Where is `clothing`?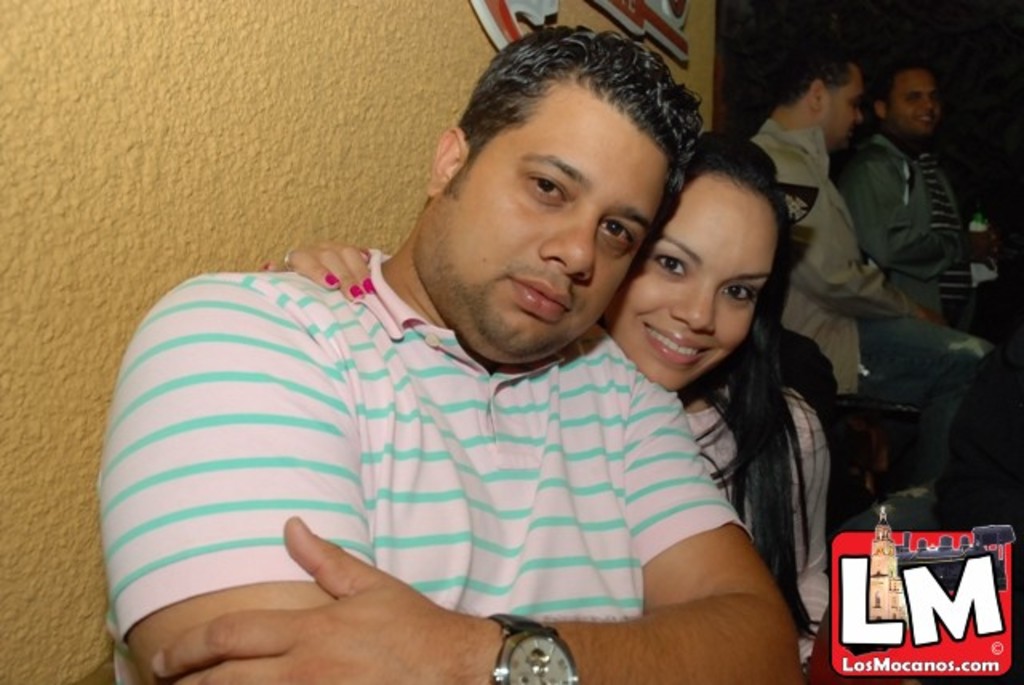
l=85, t=253, r=768, b=653.
